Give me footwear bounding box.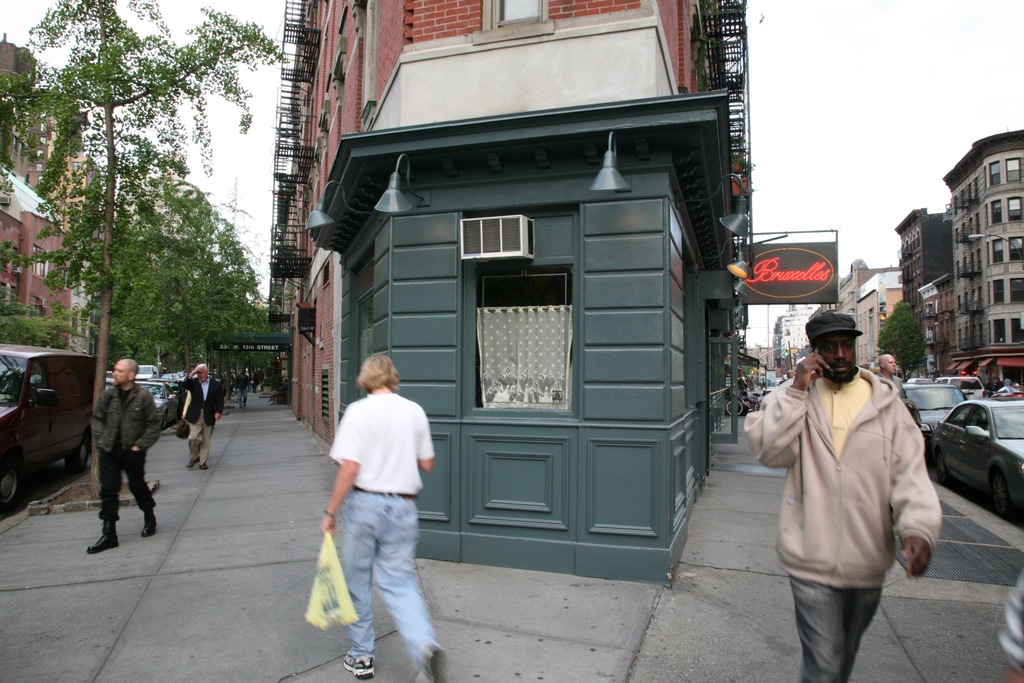
x1=412 y1=639 x2=445 y2=682.
